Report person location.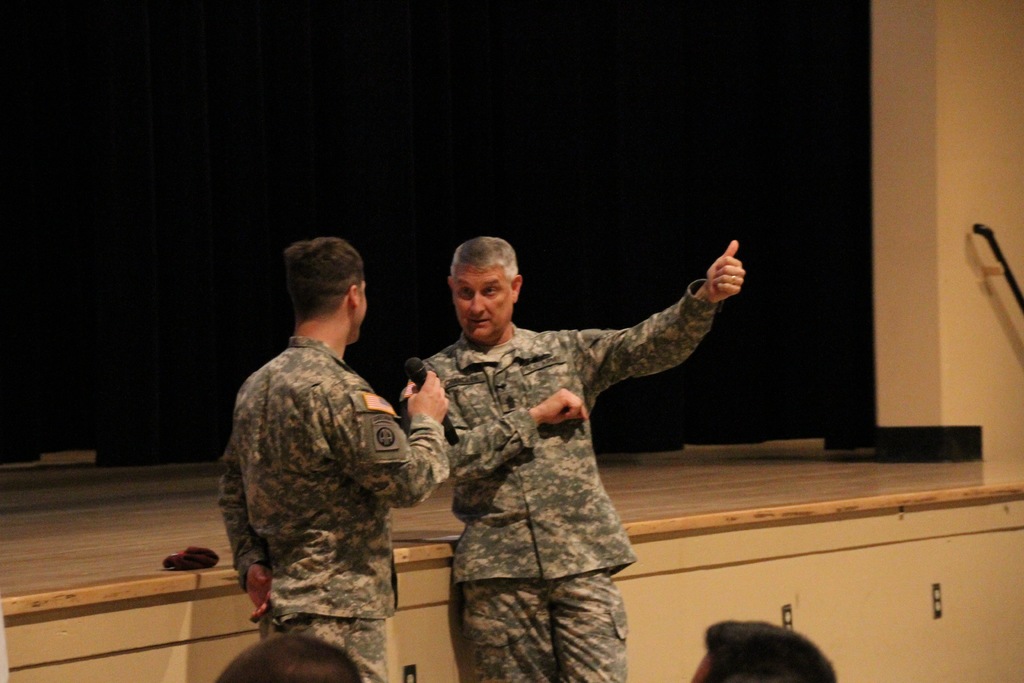
Report: <box>217,233,447,682</box>.
